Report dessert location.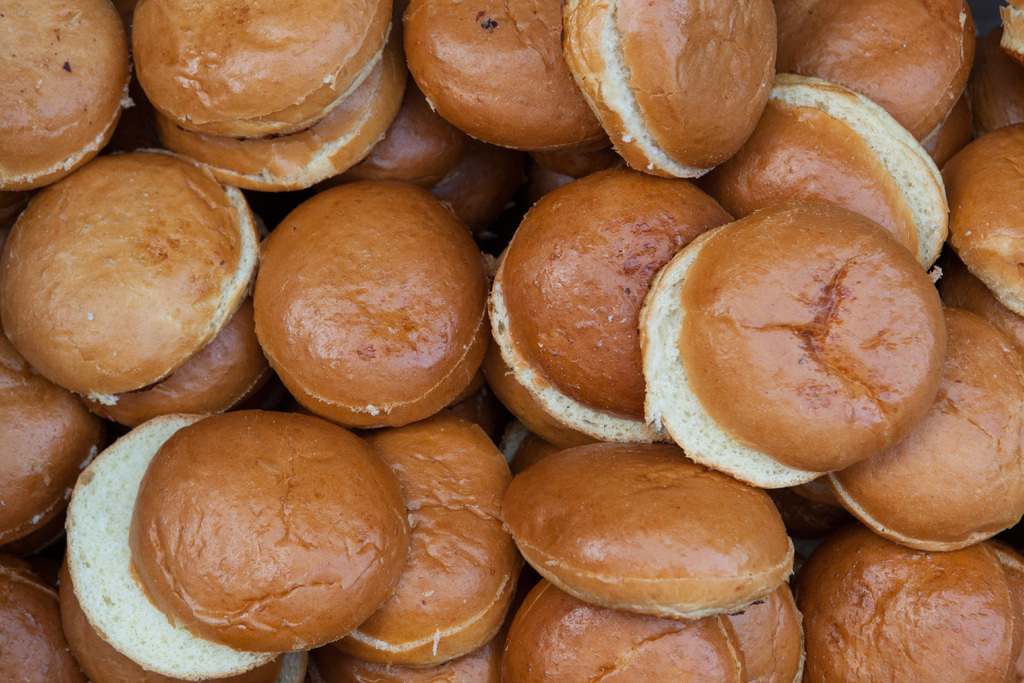
Report: rect(132, 0, 383, 120).
